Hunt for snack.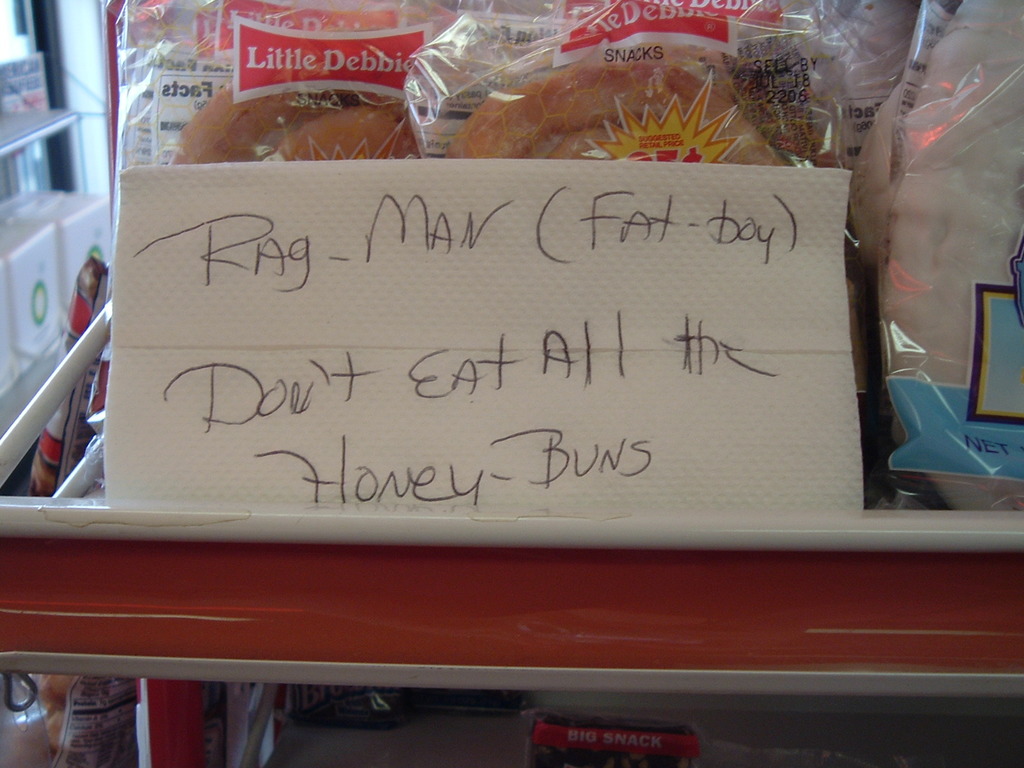
Hunted down at (165, 38, 436, 165).
